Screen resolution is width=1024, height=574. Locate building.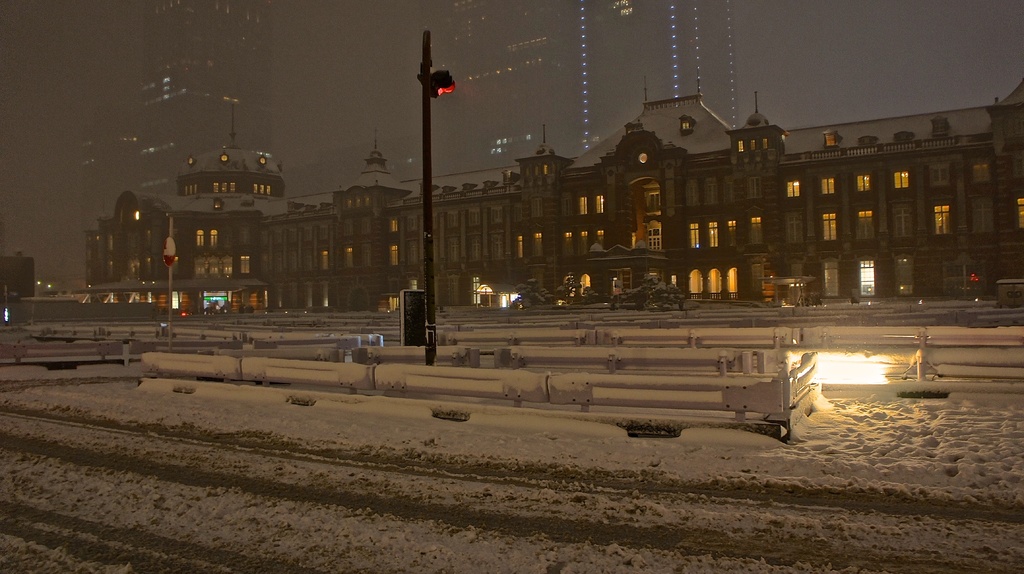
436:0:735:168.
